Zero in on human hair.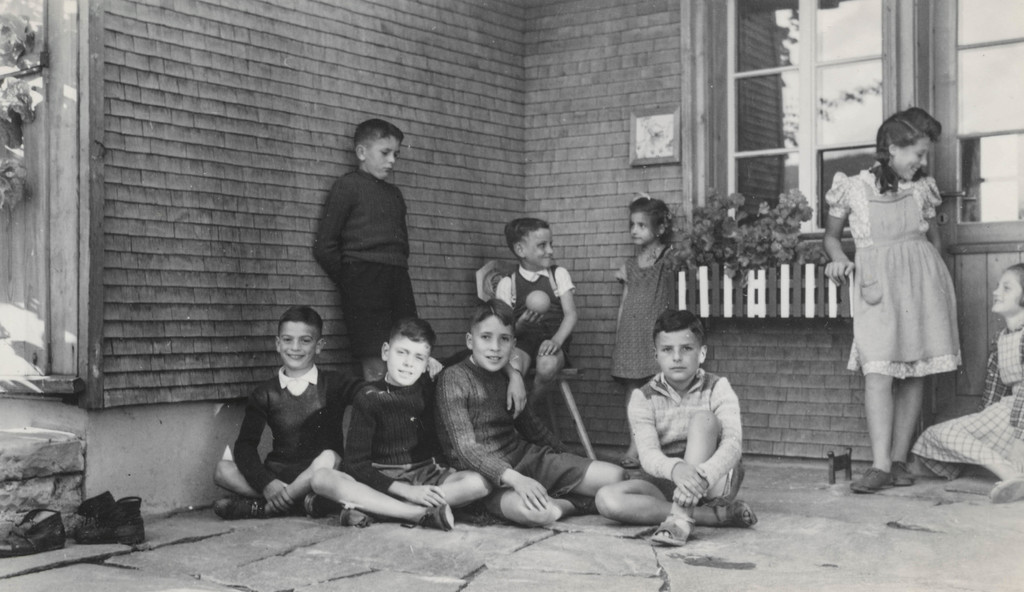
Zeroed in: locate(275, 305, 323, 339).
